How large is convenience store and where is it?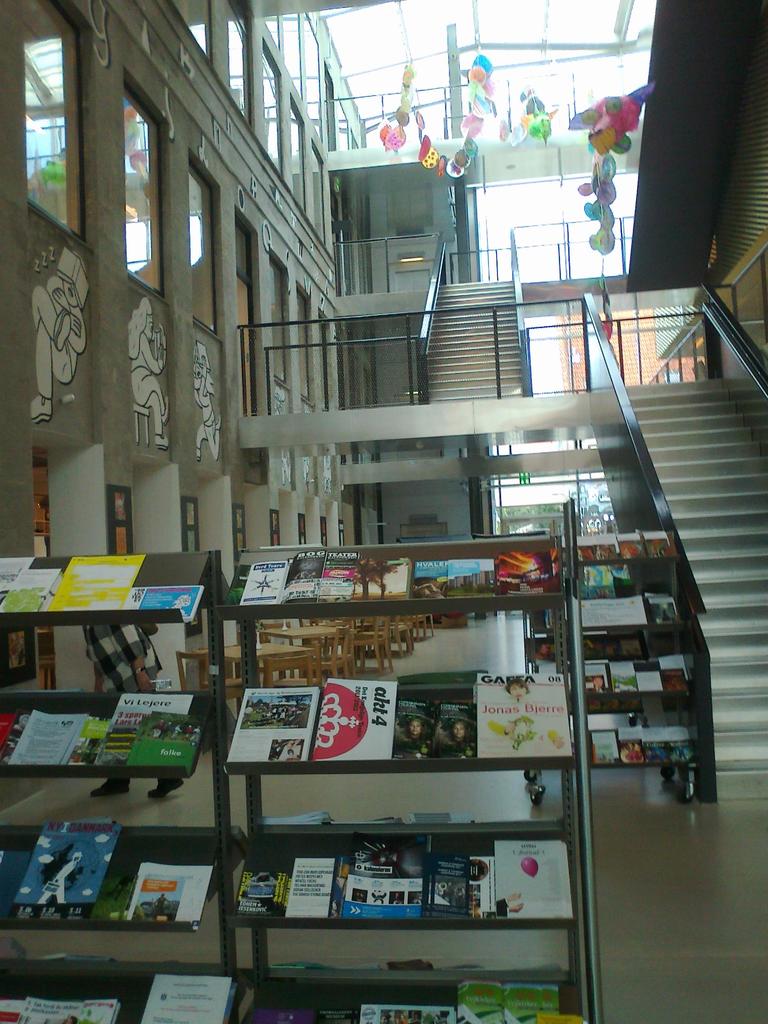
Bounding box: rect(0, 70, 767, 979).
